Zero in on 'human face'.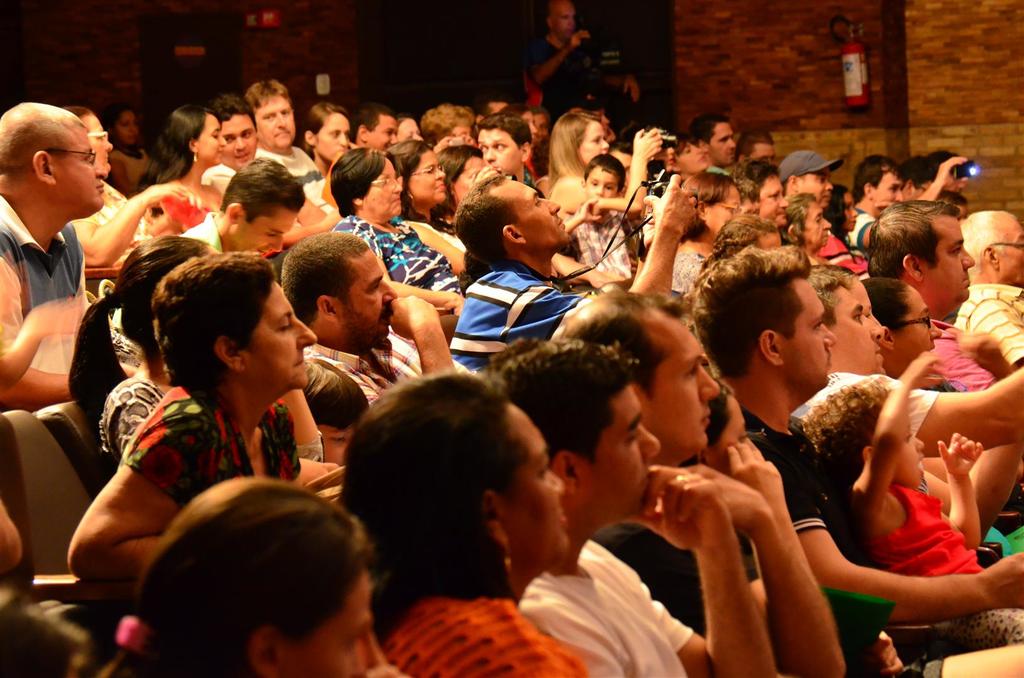
Zeroed in: l=956, t=207, r=968, b=219.
